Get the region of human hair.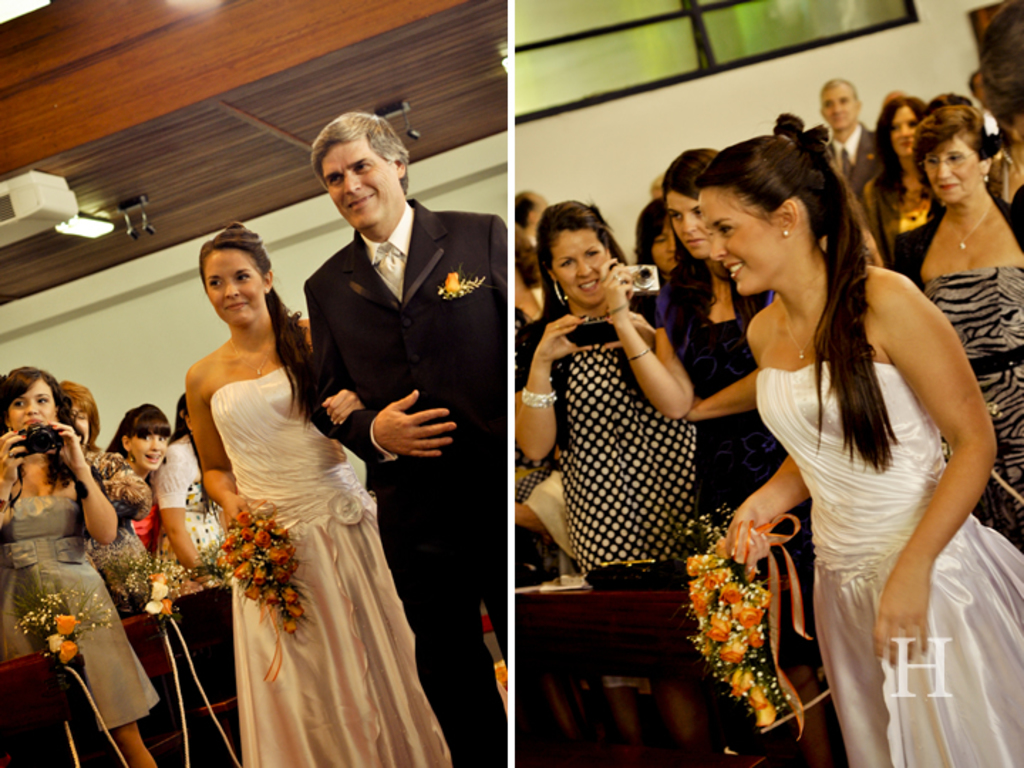
l=304, t=108, r=412, b=196.
